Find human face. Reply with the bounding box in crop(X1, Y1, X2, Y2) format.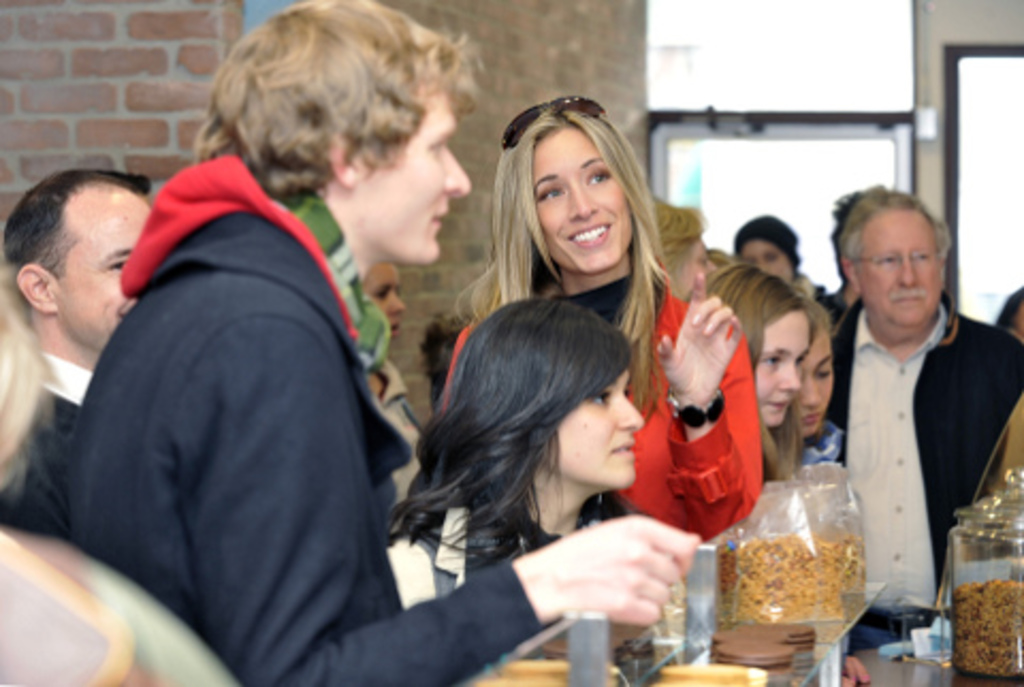
crop(58, 179, 154, 352).
